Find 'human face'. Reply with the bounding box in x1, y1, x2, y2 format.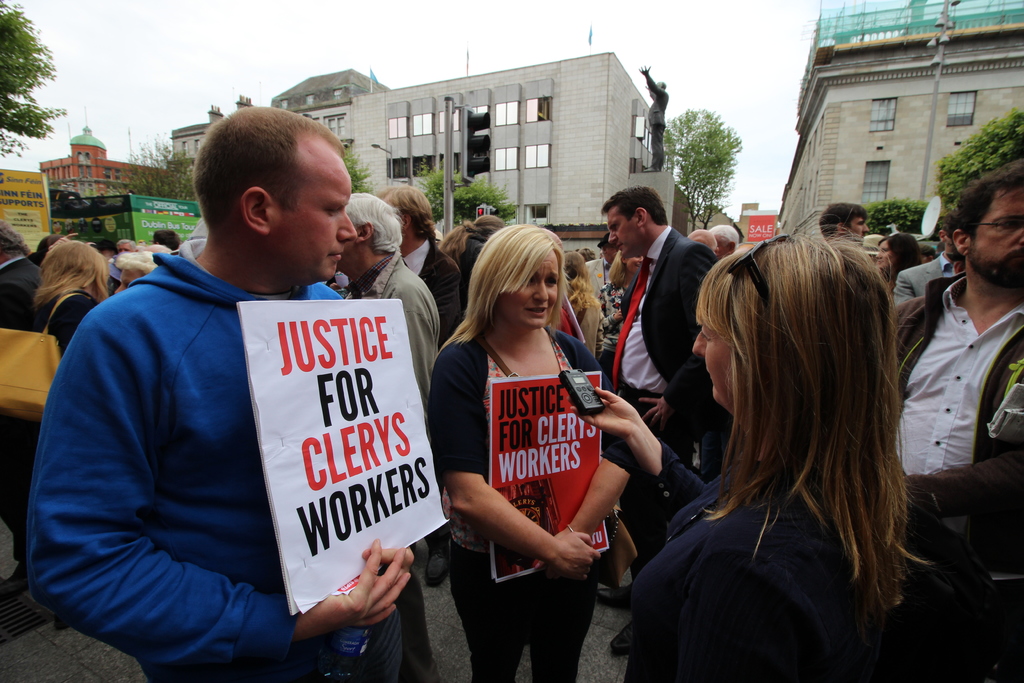
506, 243, 561, 327.
